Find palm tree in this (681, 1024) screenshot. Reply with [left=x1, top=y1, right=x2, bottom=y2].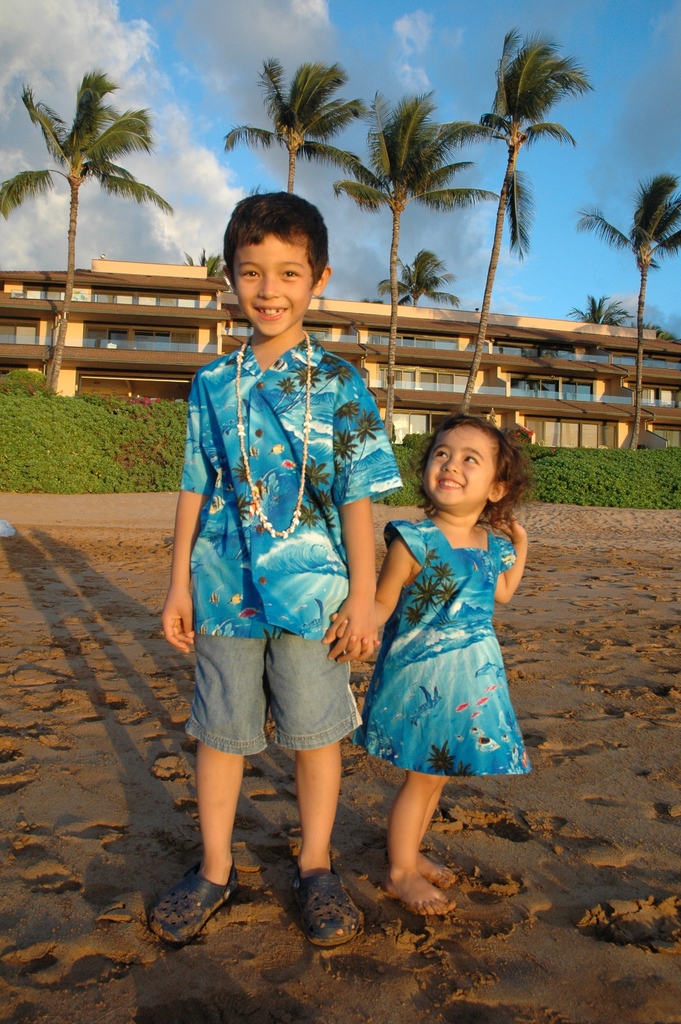
[left=223, top=56, right=342, bottom=220].
